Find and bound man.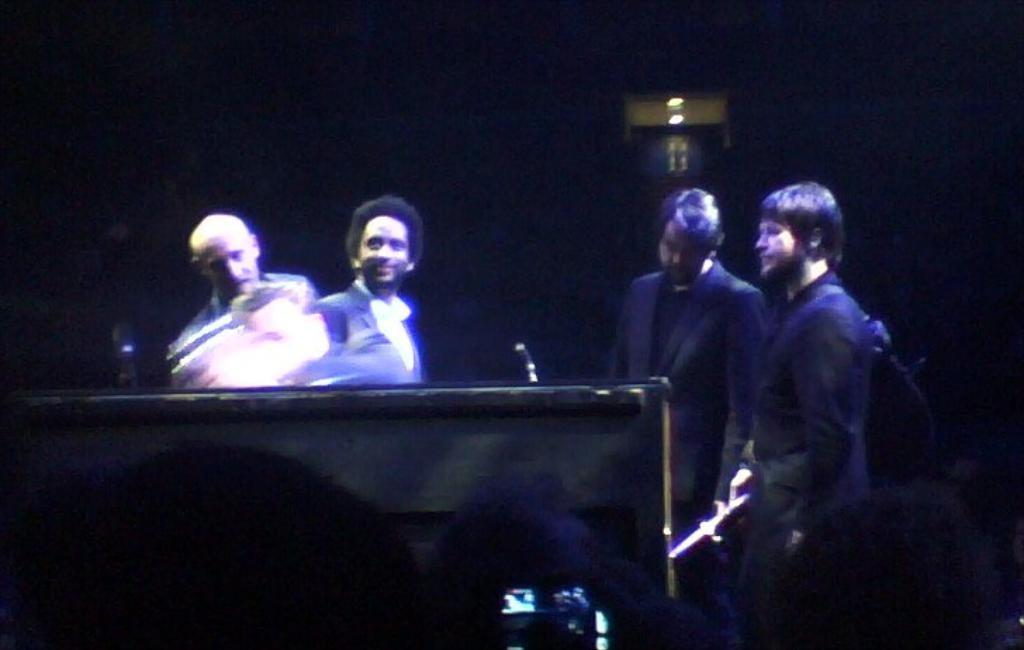
Bound: 319, 196, 433, 383.
